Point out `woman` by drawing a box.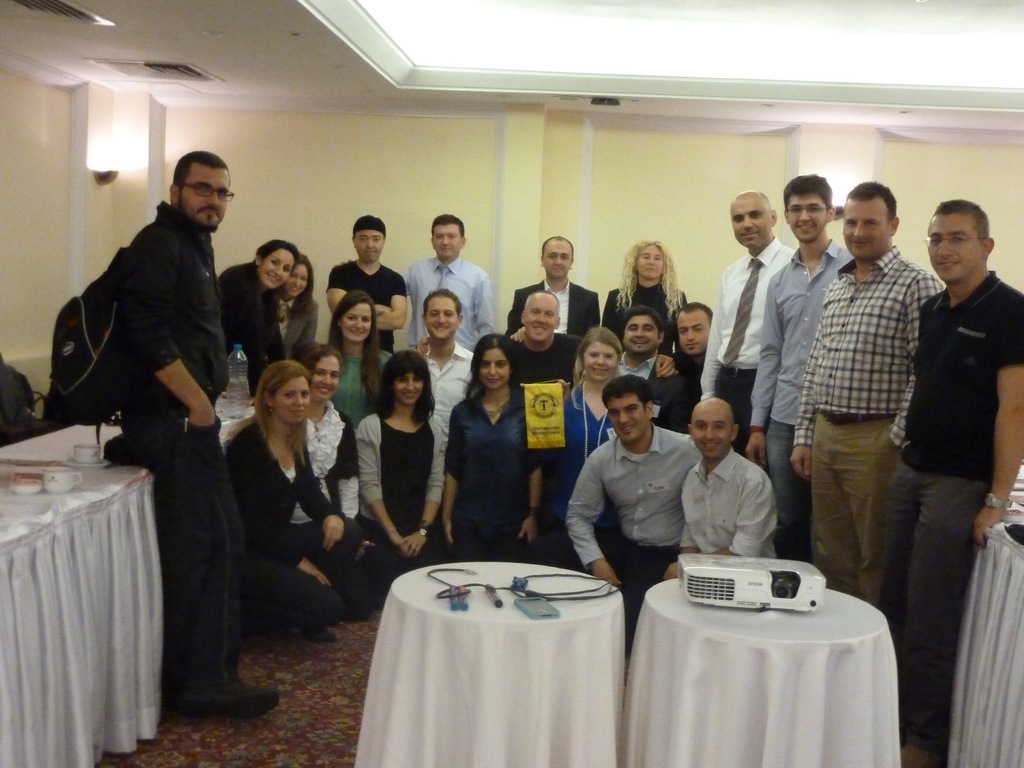
crop(553, 324, 643, 566).
